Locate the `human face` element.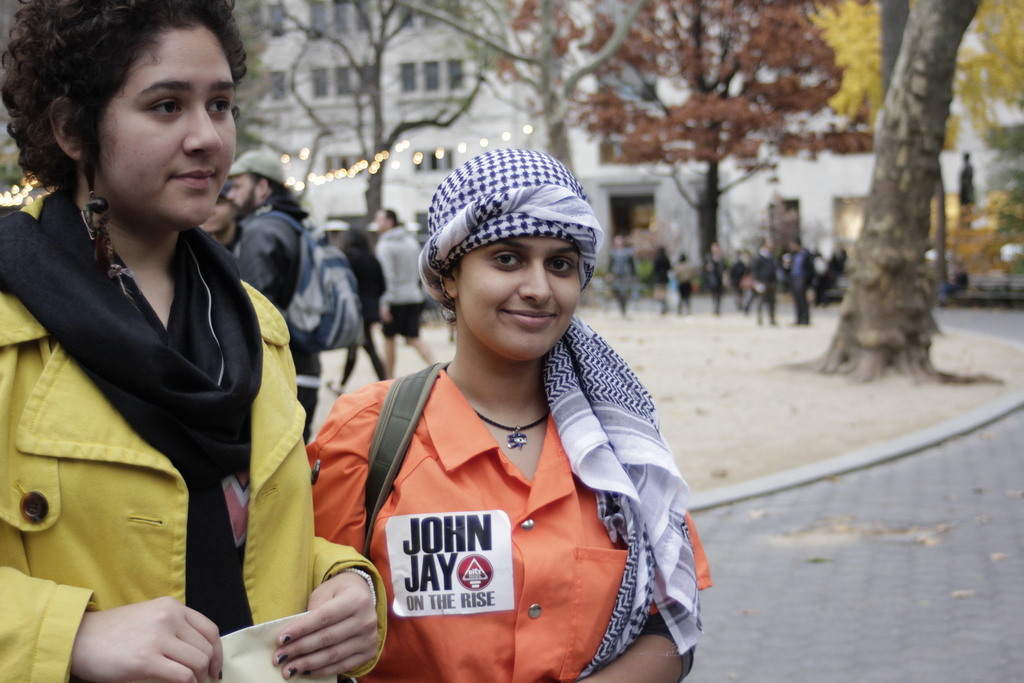
Element bbox: detection(97, 26, 236, 225).
